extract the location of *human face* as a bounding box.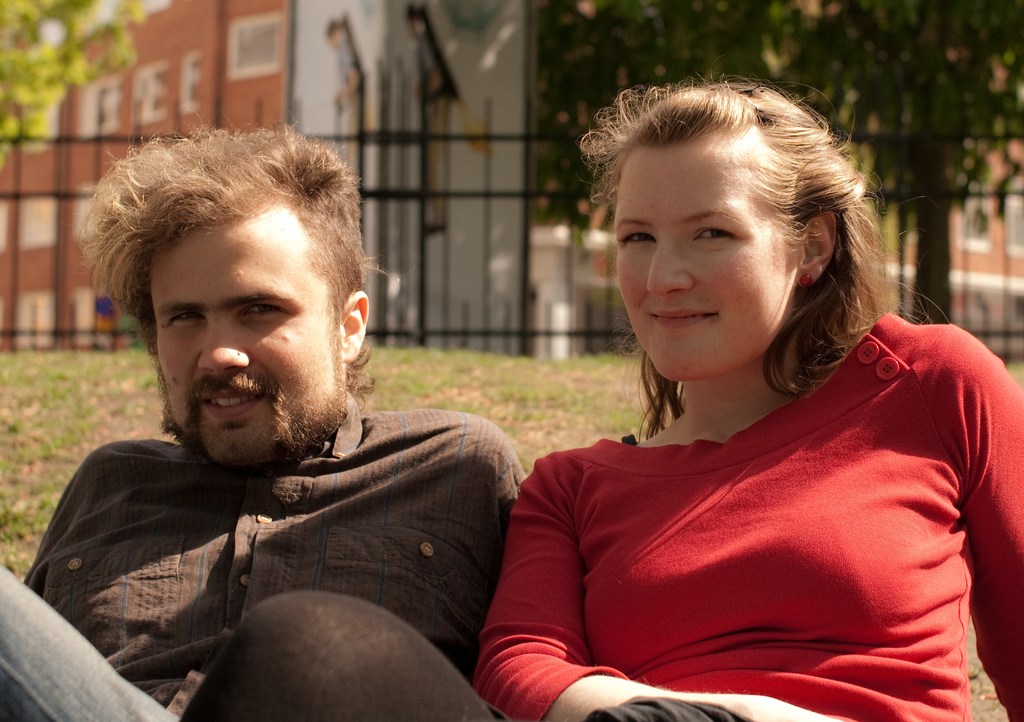
{"left": 612, "top": 128, "right": 797, "bottom": 379}.
